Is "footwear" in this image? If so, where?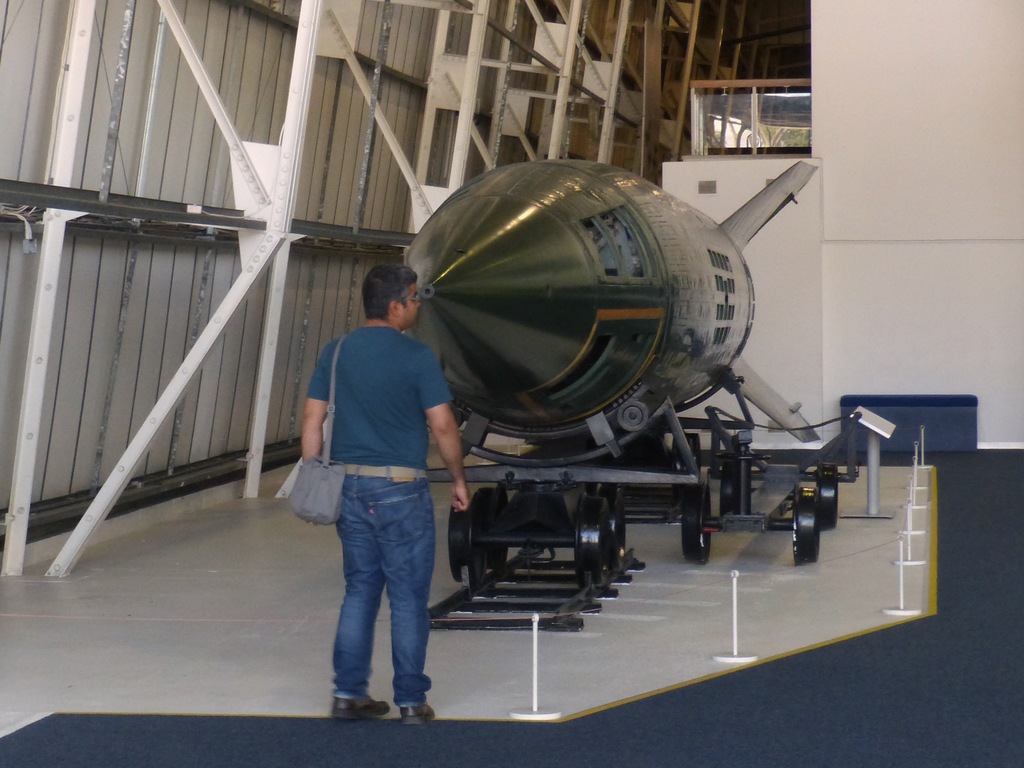
Yes, at (left=395, top=703, right=438, bottom=729).
